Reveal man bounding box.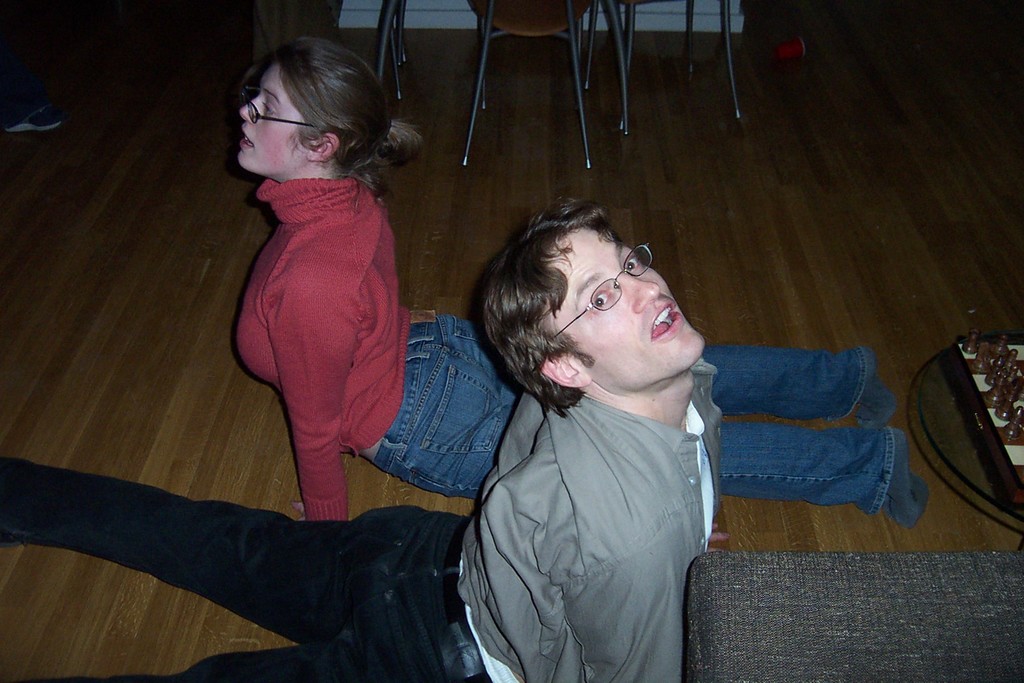
Revealed: locate(0, 193, 723, 682).
